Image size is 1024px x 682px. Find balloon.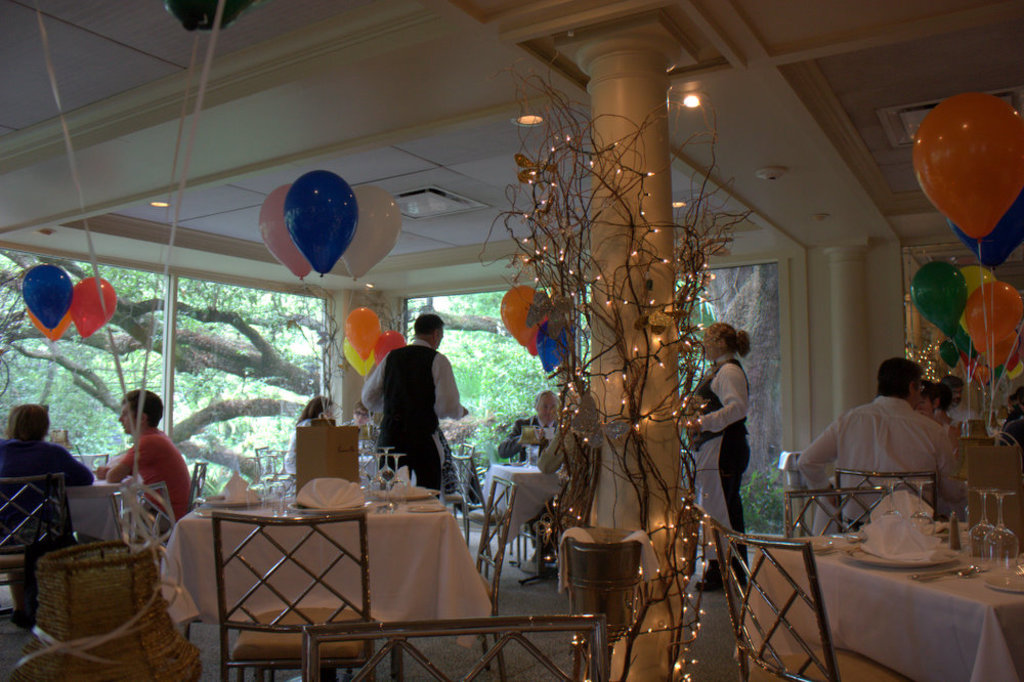
rect(915, 91, 1023, 241).
